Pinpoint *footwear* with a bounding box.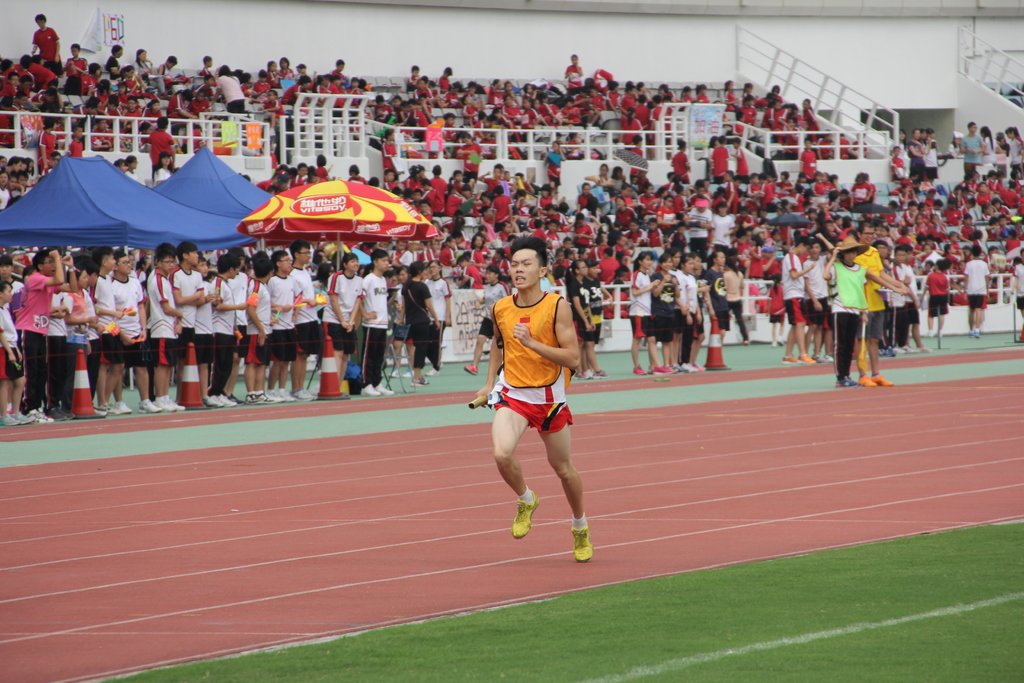
(140,400,159,413).
